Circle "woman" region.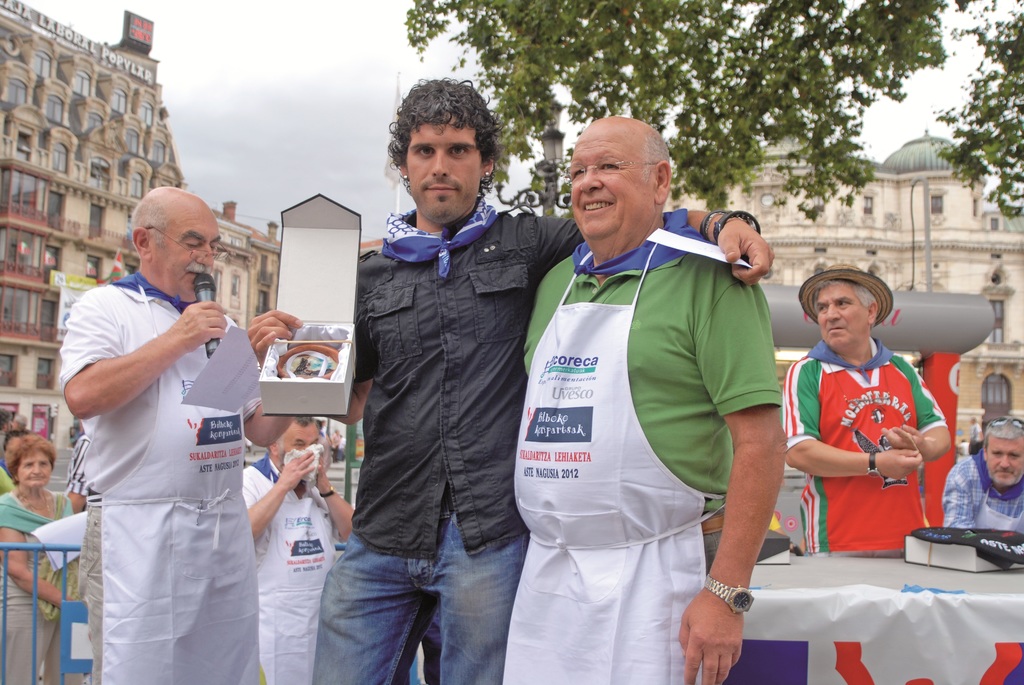
Region: crop(0, 427, 76, 684).
